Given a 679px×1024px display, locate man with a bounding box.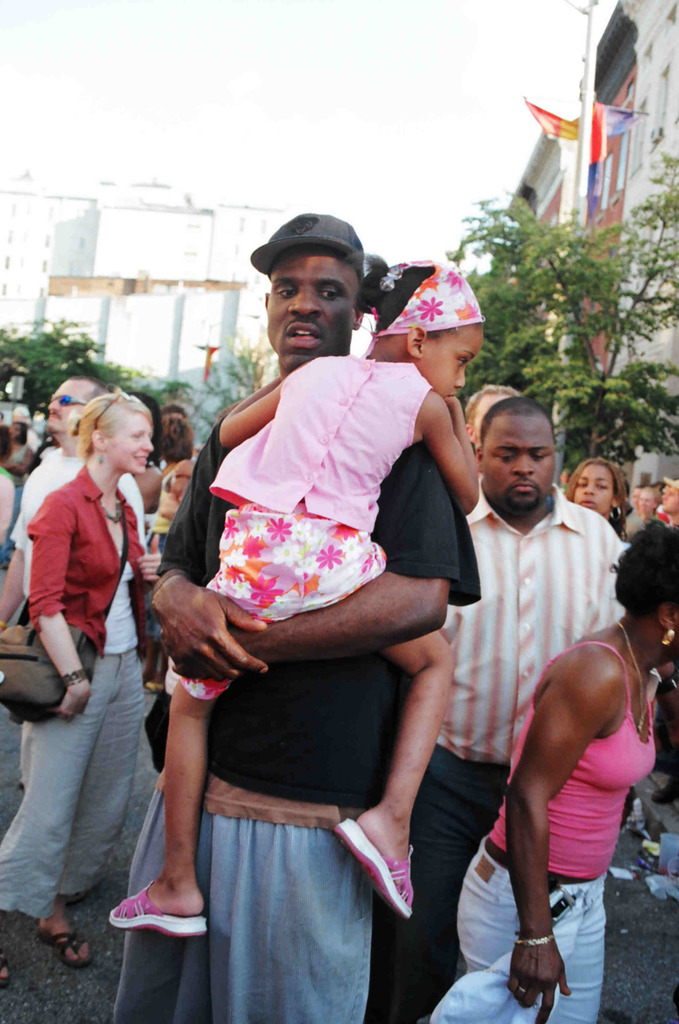
Located: 0,373,162,784.
